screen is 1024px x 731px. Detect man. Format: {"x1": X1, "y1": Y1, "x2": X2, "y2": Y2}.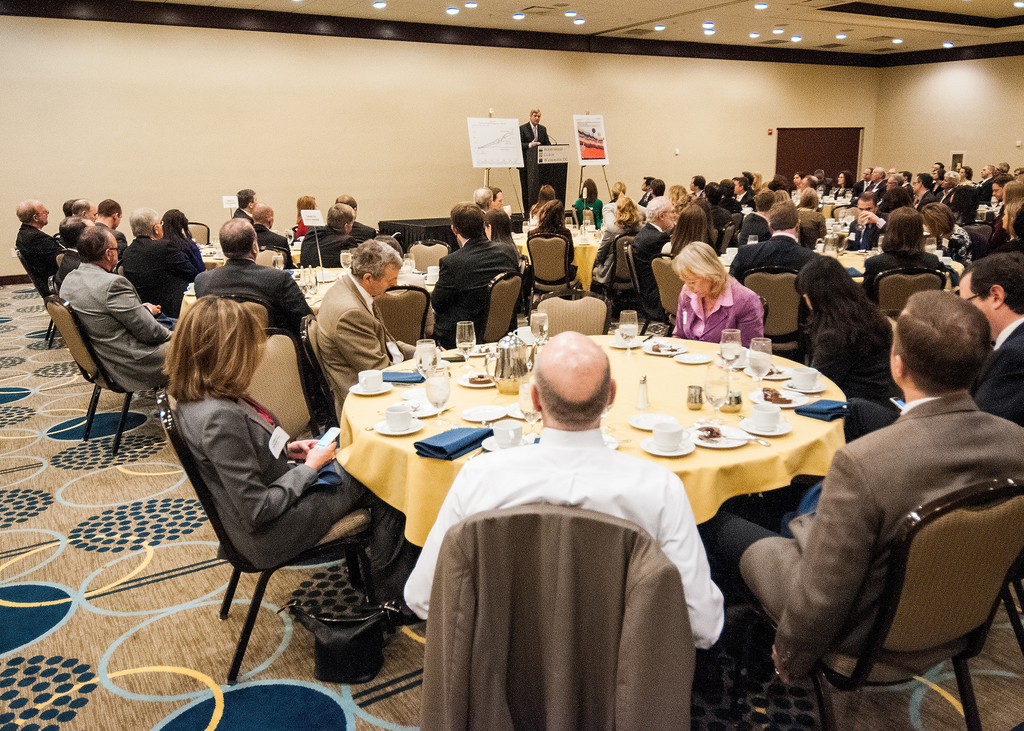
{"x1": 852, "y1": 165, "x2": 872, "y2": 197}.
